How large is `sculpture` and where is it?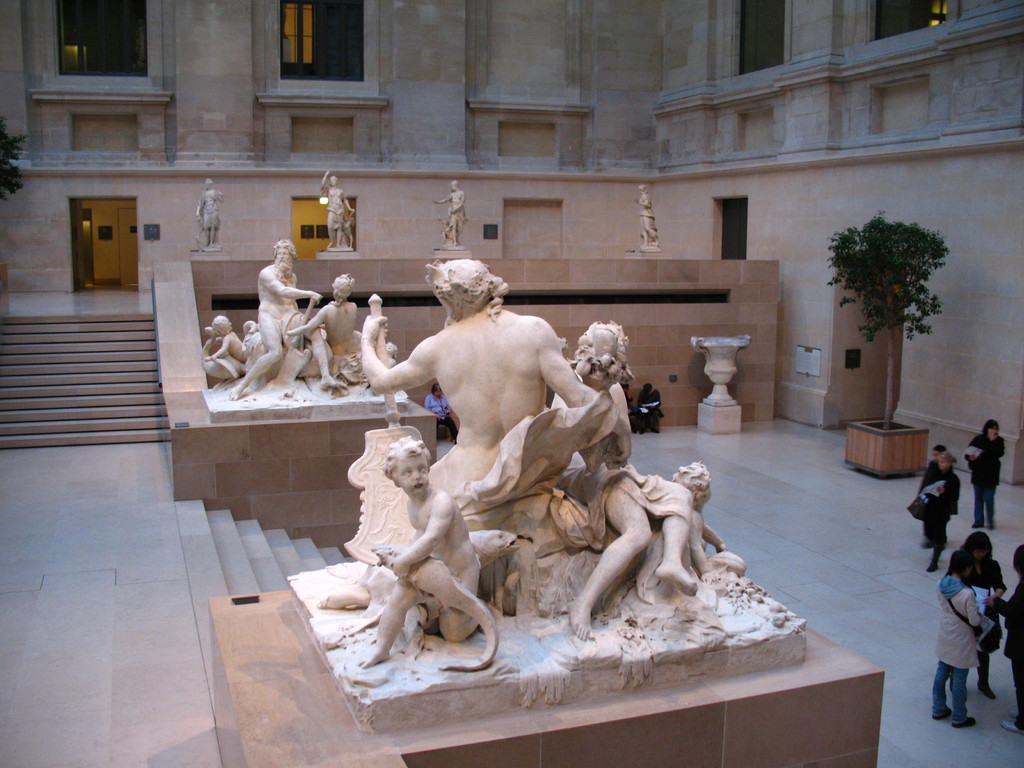
Bounding box: BBox(198, 178, 228, 254).
